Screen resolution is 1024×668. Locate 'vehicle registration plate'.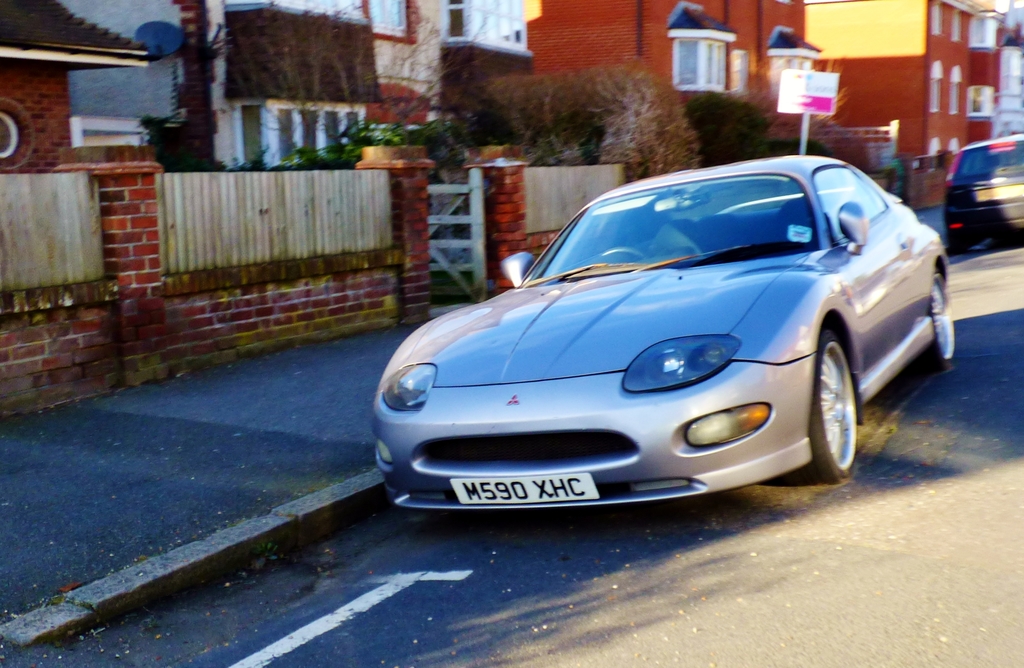
x1=450 y1=471 x2=601 y2=506.
